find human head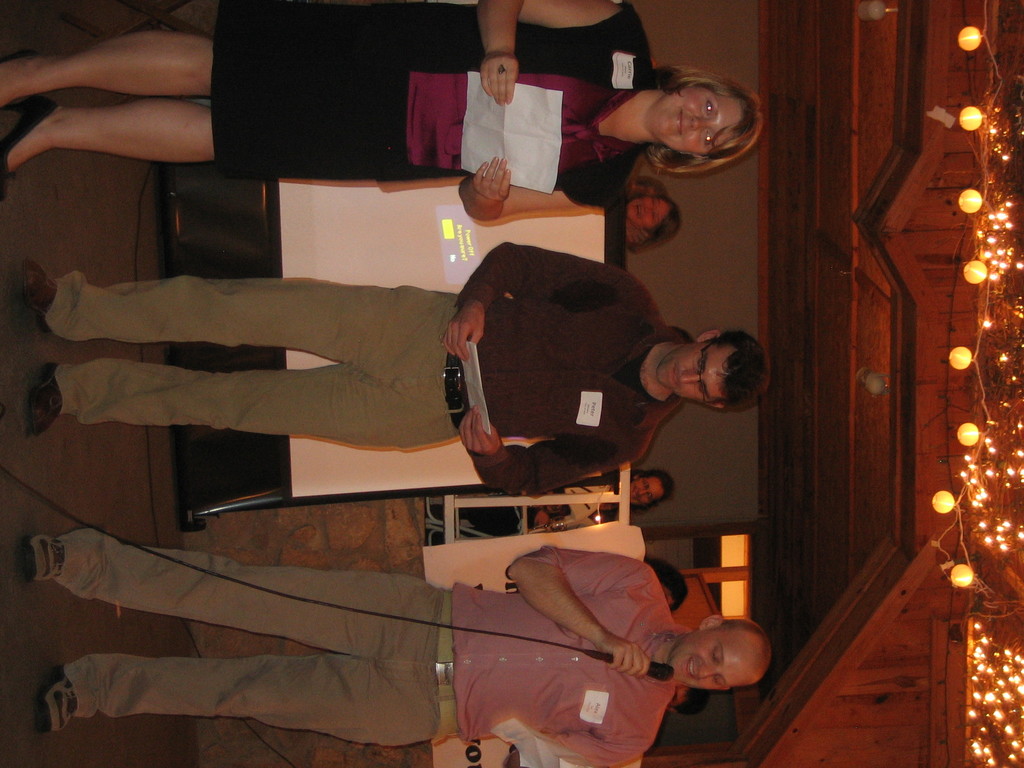
bbox=[624, 175, 665, 200]
